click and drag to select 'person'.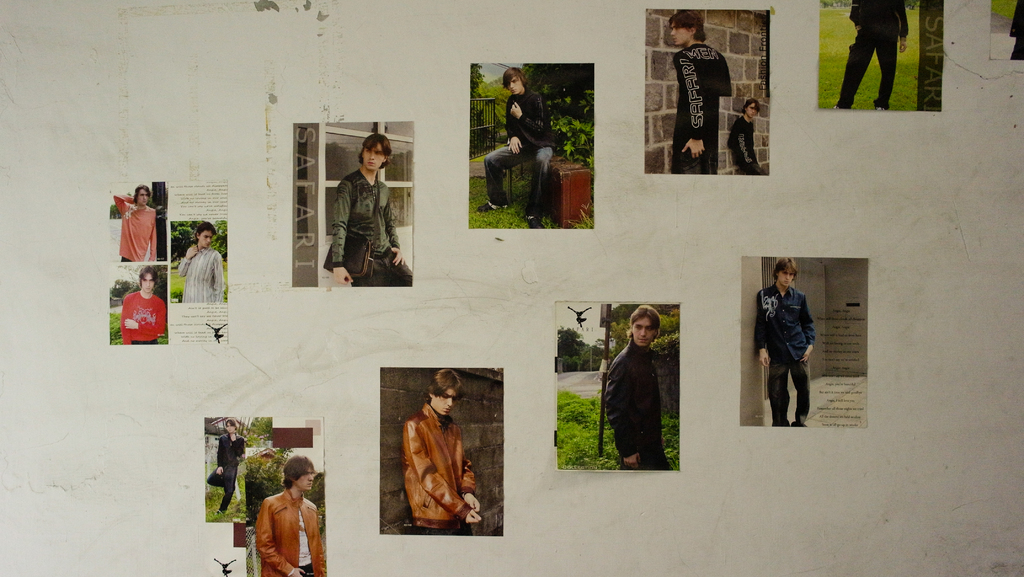
Selection: box=[672, 8, 732, 175].
